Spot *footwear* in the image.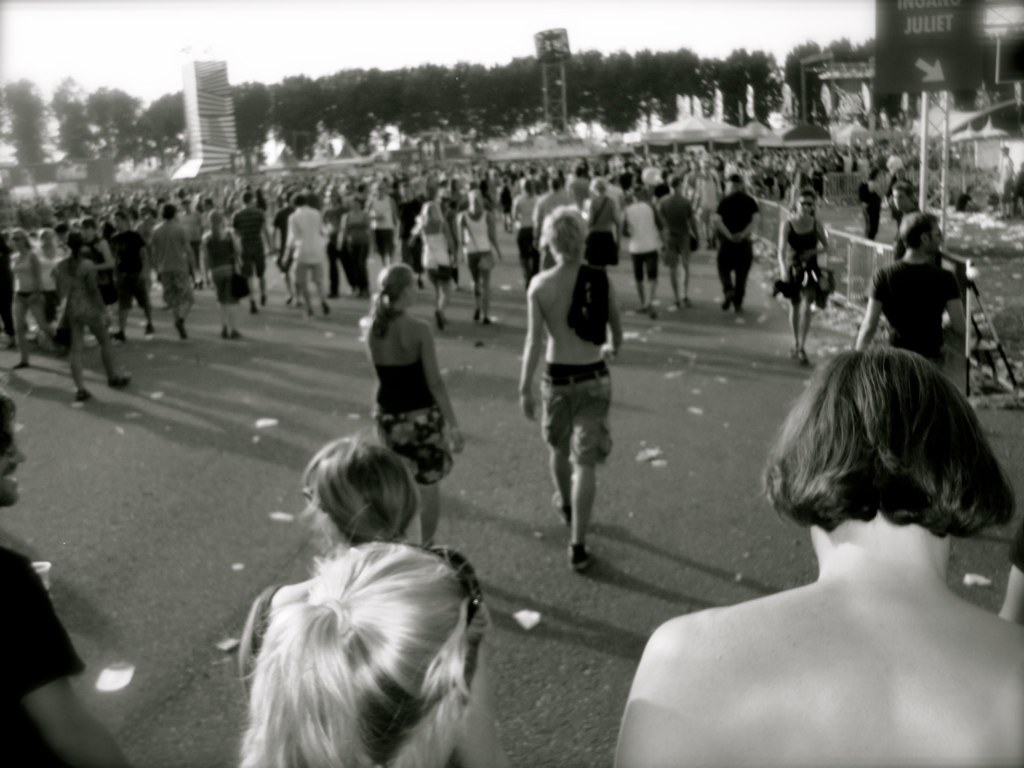
*footwear* found at 723 298 733 312.
